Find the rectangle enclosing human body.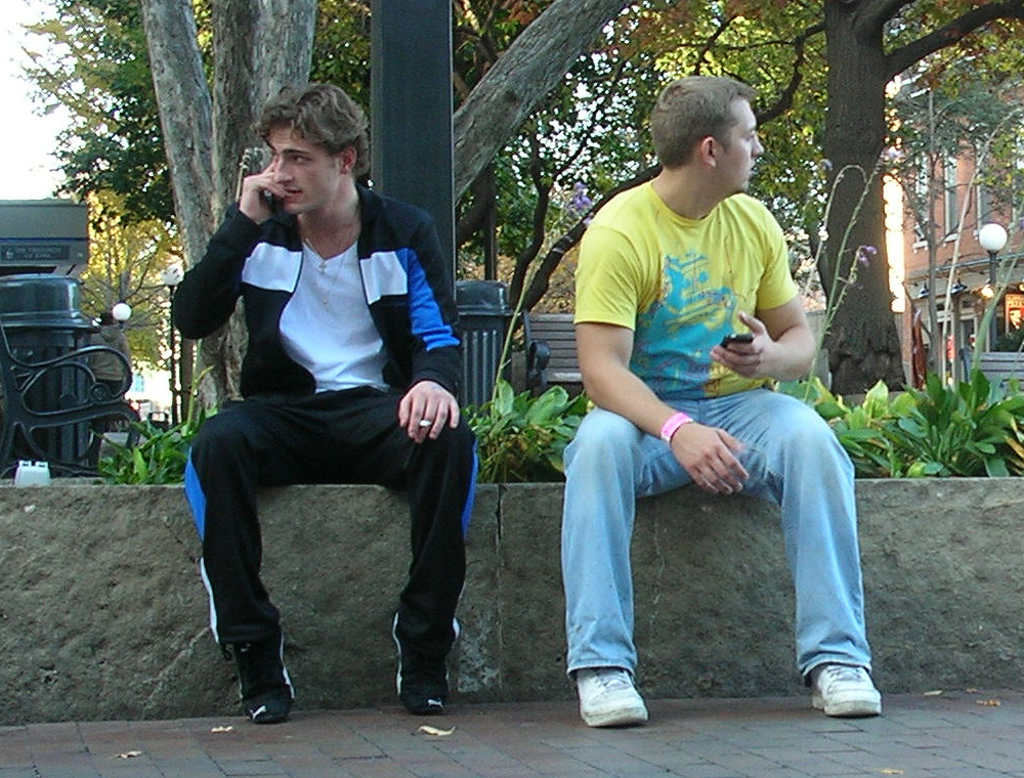
[173,122,456,702].
